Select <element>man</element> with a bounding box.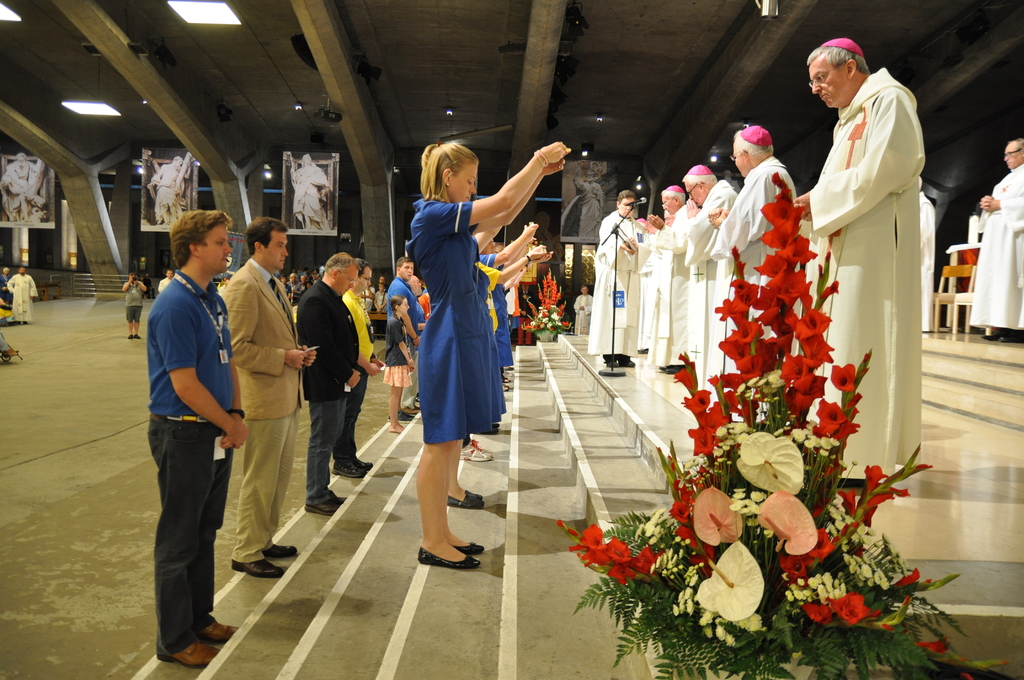
794/34/920/482.
